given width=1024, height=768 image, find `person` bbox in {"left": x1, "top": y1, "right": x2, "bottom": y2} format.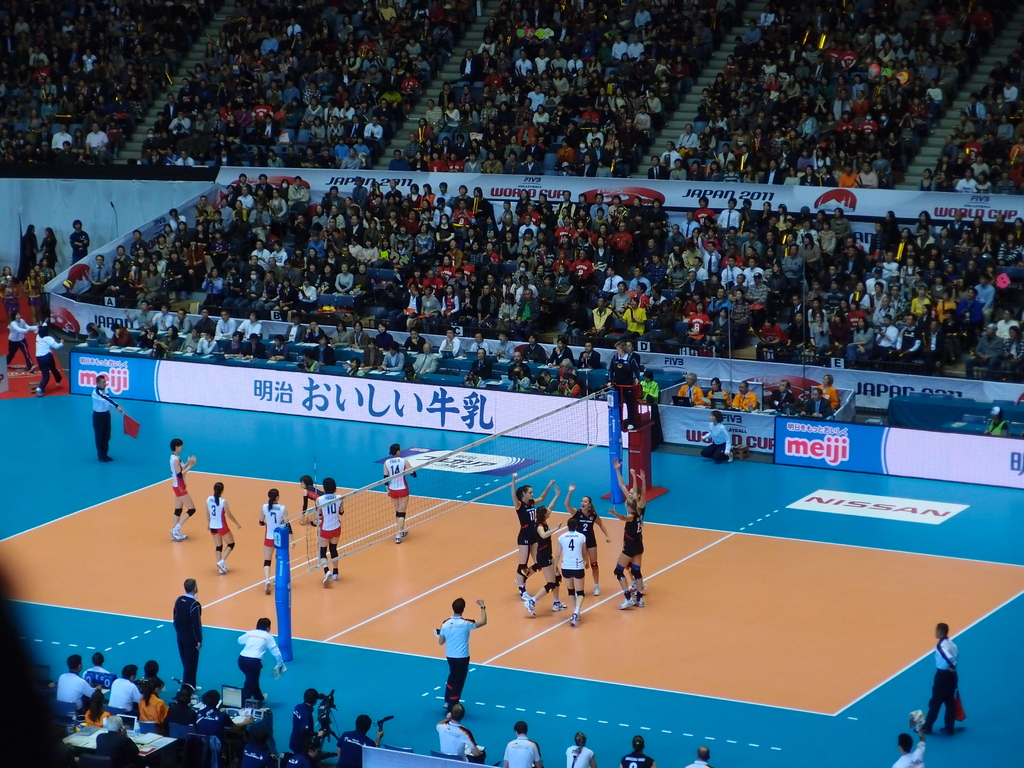
{"left": 298, "top": 474, "right": 326, "bottom": 528}.
